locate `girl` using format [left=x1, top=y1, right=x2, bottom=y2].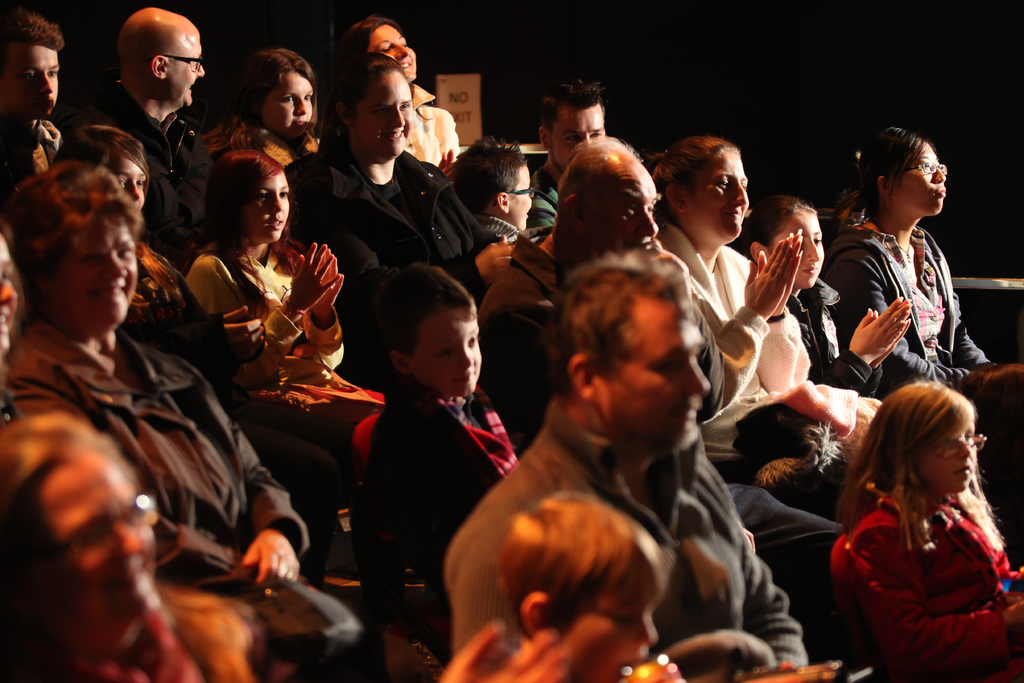
[left=52, top=120, right=362, bottom=582].
